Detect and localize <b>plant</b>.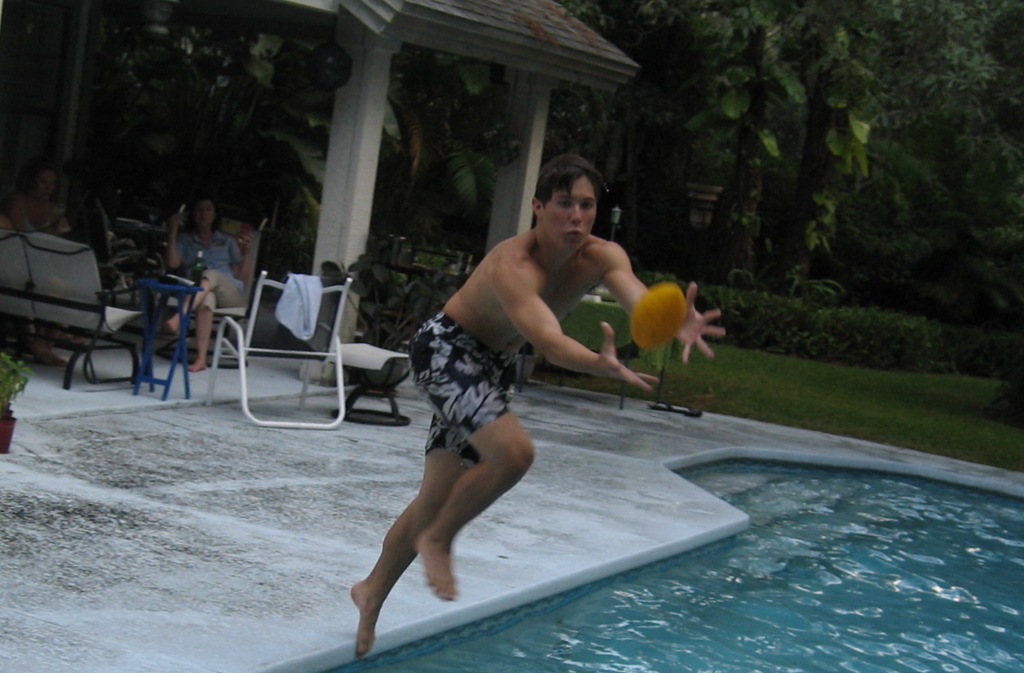
Localized at BBox(0, 346, 30, 425).
